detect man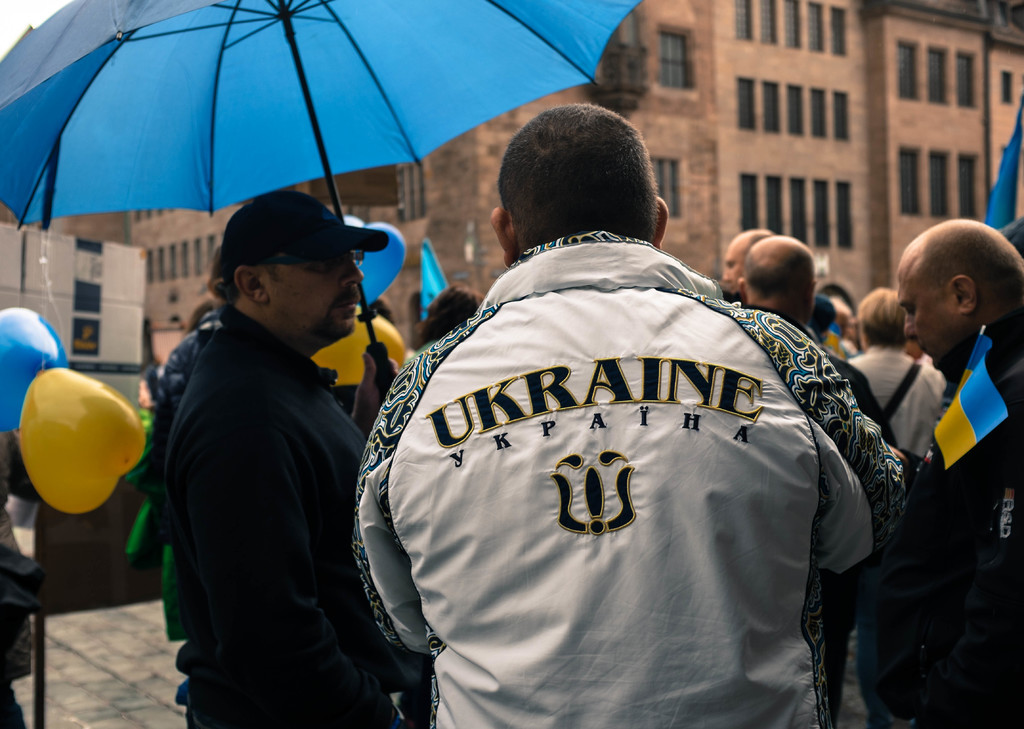
166/189/436/728
